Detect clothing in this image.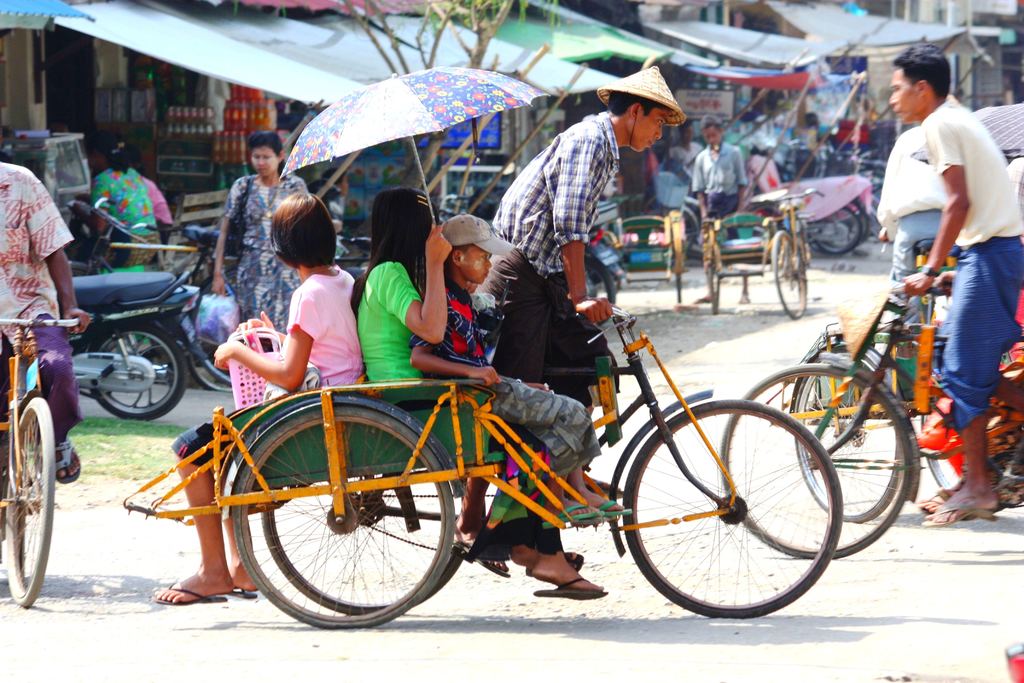
Detection: crop(1006, 155, 1023, 225).
